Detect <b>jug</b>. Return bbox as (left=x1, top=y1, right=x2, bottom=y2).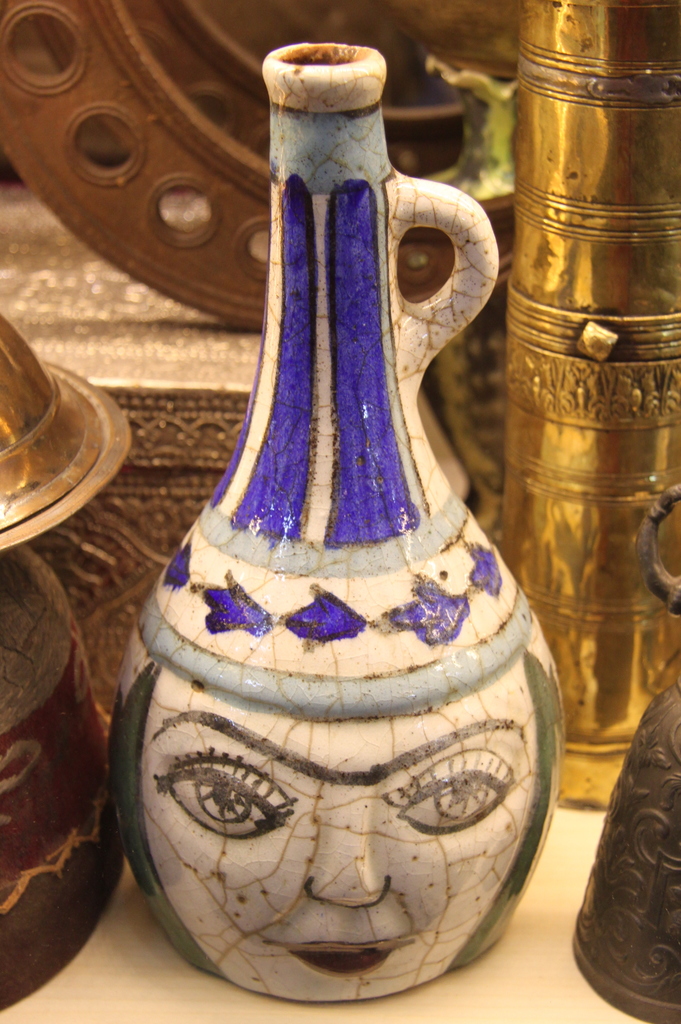
(left=107, top=42, right=569, bottom=1006).
